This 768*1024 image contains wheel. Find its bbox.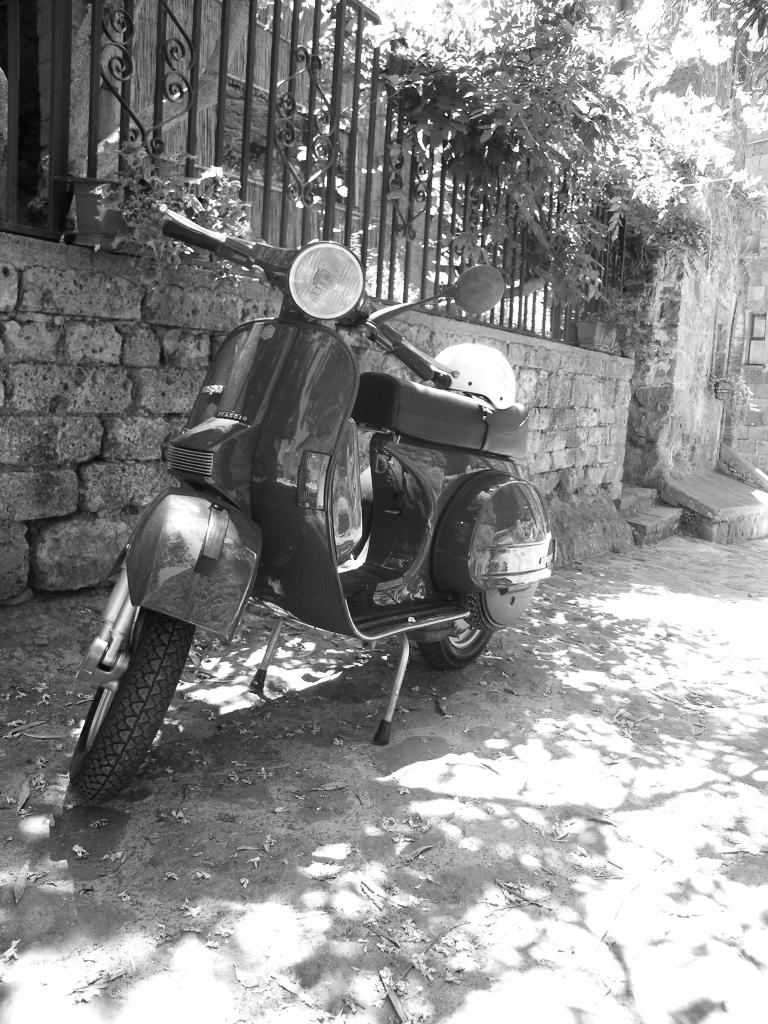
x1=66, y1=601, x2=193, y2=800.
